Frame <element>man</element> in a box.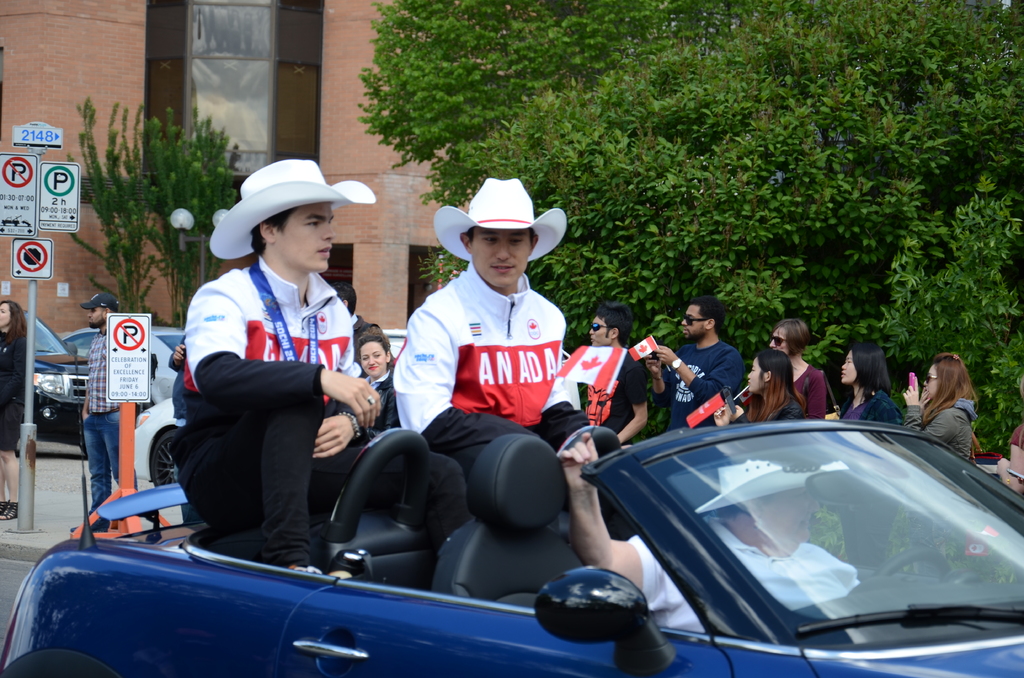
box=[156, 165, 390, 585].
